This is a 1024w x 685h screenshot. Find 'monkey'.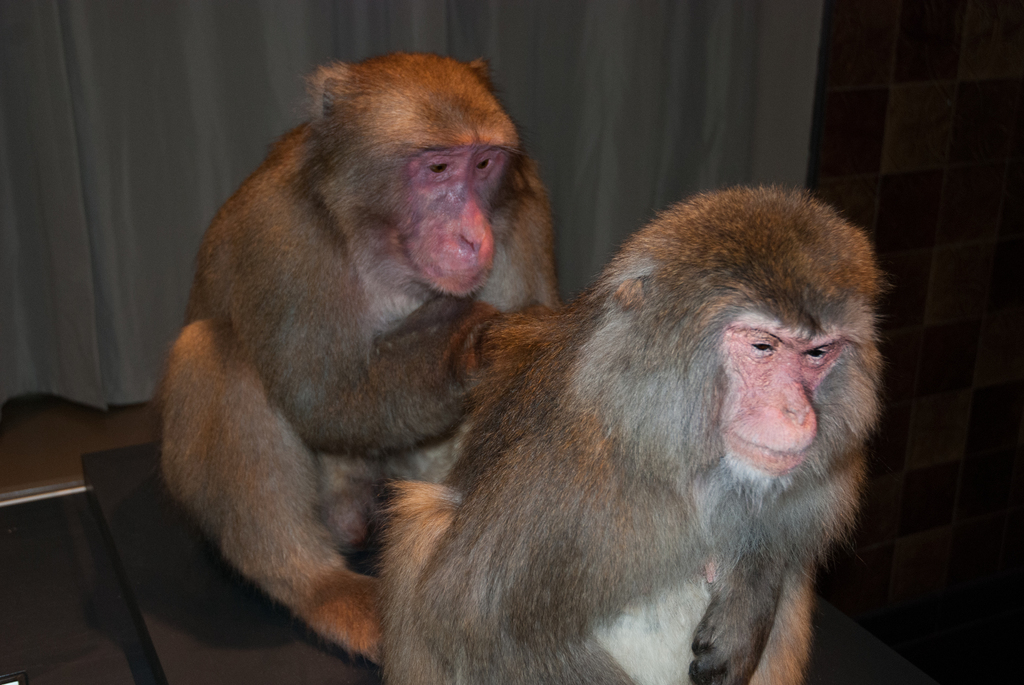
Bounding box: [379,177,906,684].
